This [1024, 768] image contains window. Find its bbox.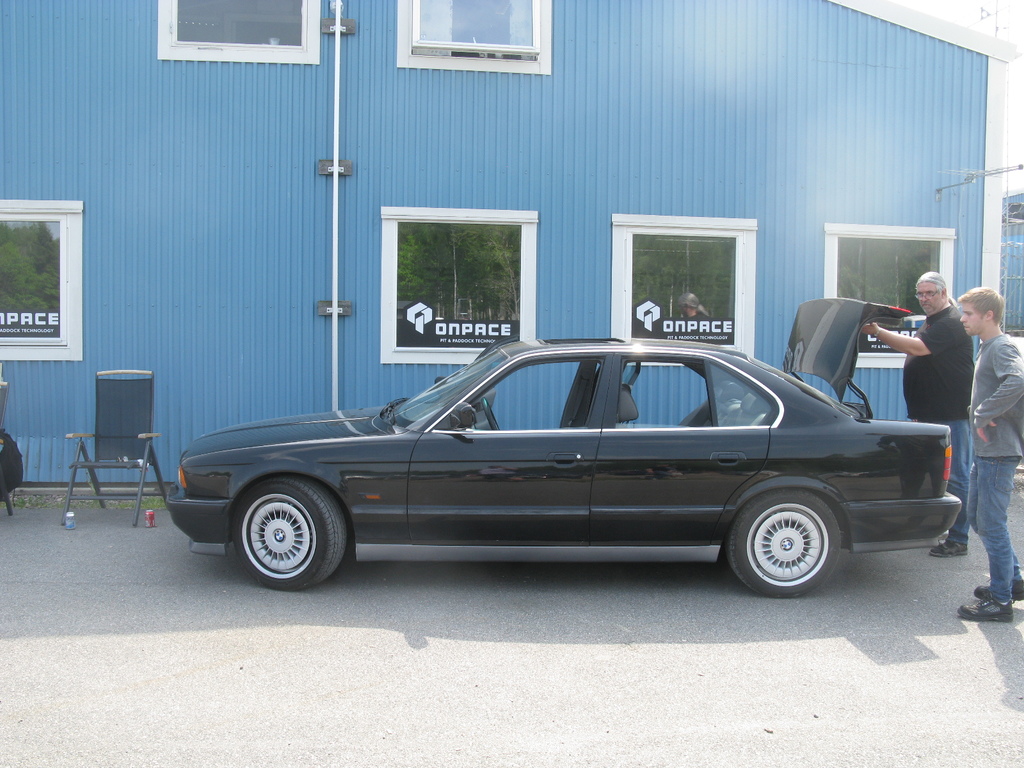
<bbox>394, 0, 550, 73</bbox>.
